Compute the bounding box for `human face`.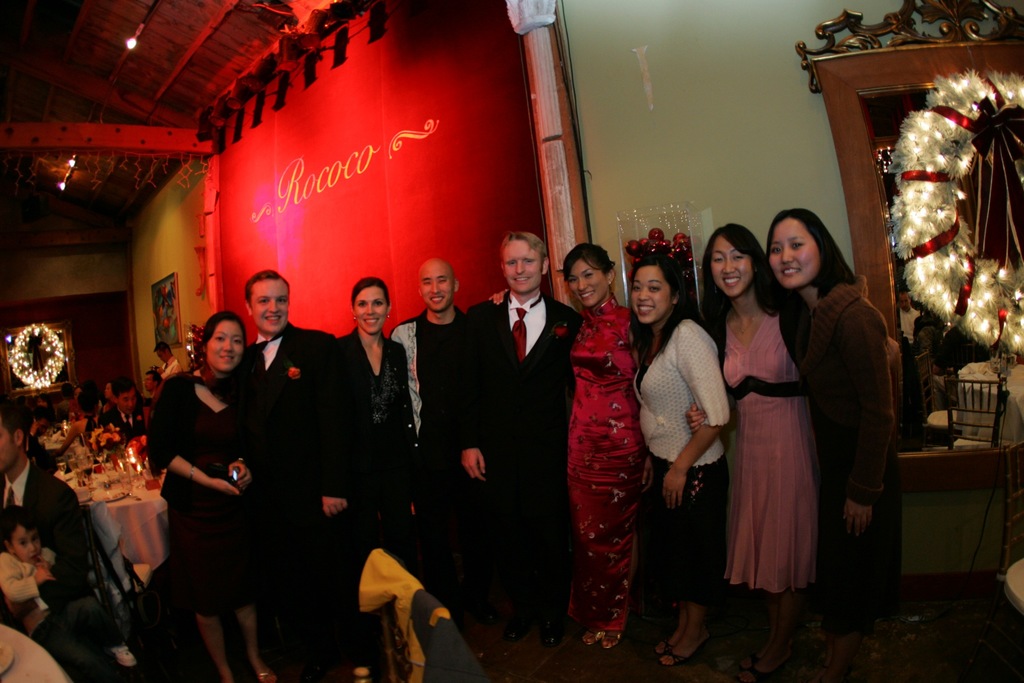
select_region(0, 425, 13, 470).
